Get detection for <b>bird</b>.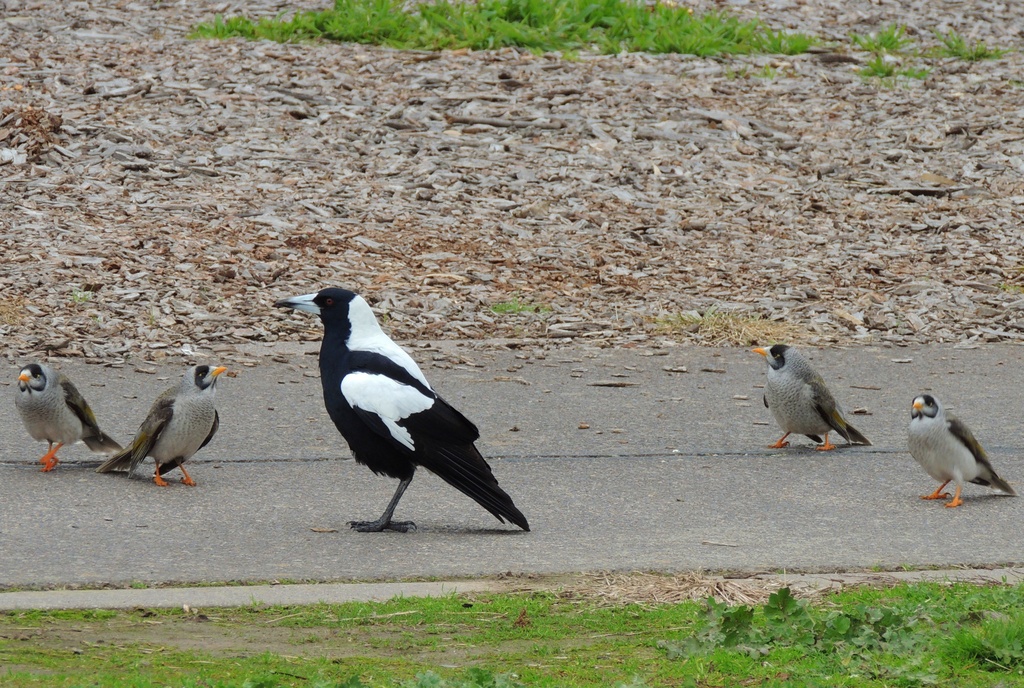
Detection: locate(16, 354, 134, 478).
